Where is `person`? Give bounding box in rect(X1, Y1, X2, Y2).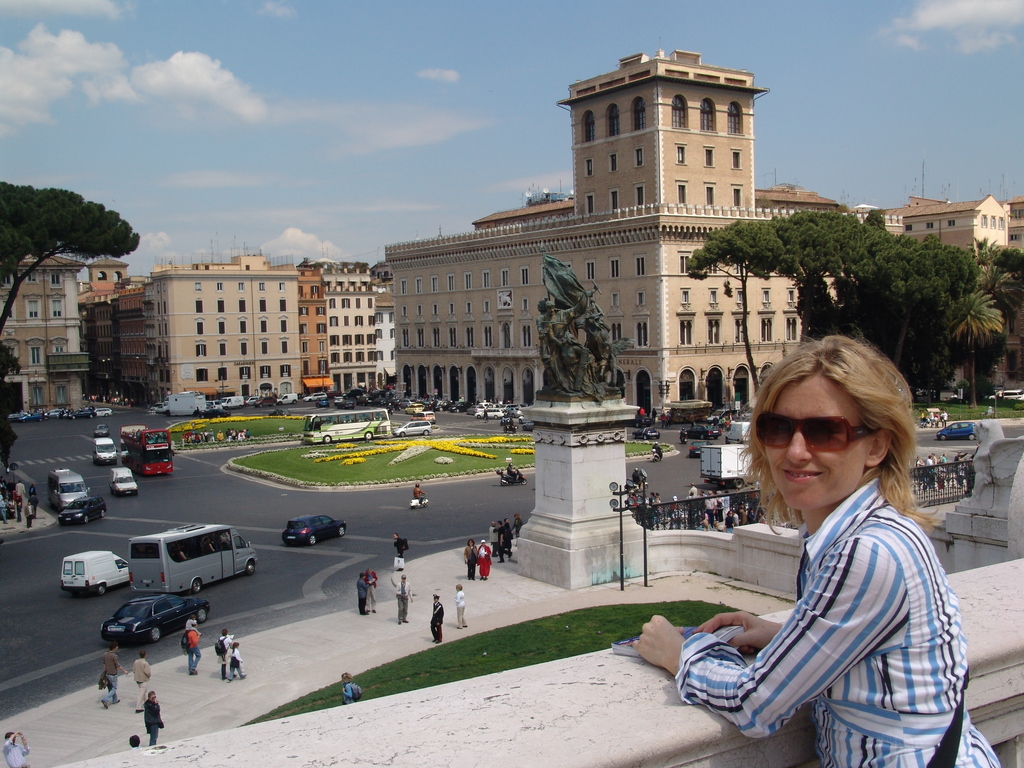
rect(367, 568, 378, 612).
